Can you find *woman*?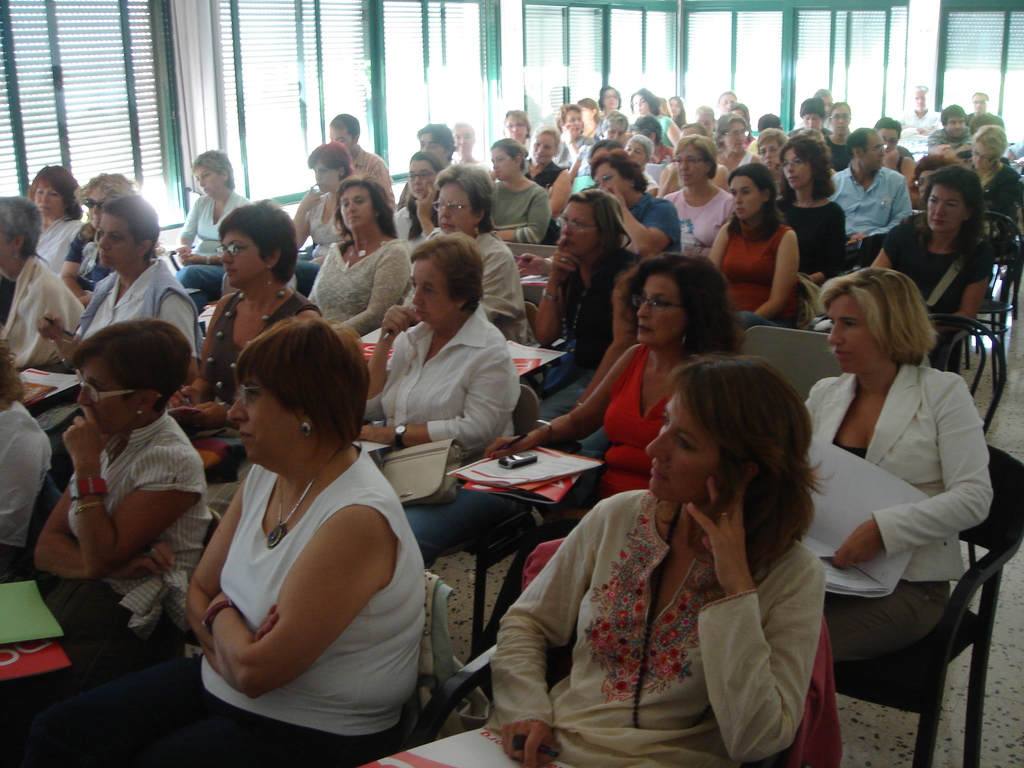
Yes, bounding box: BBox(172, 147, 253, 312).
